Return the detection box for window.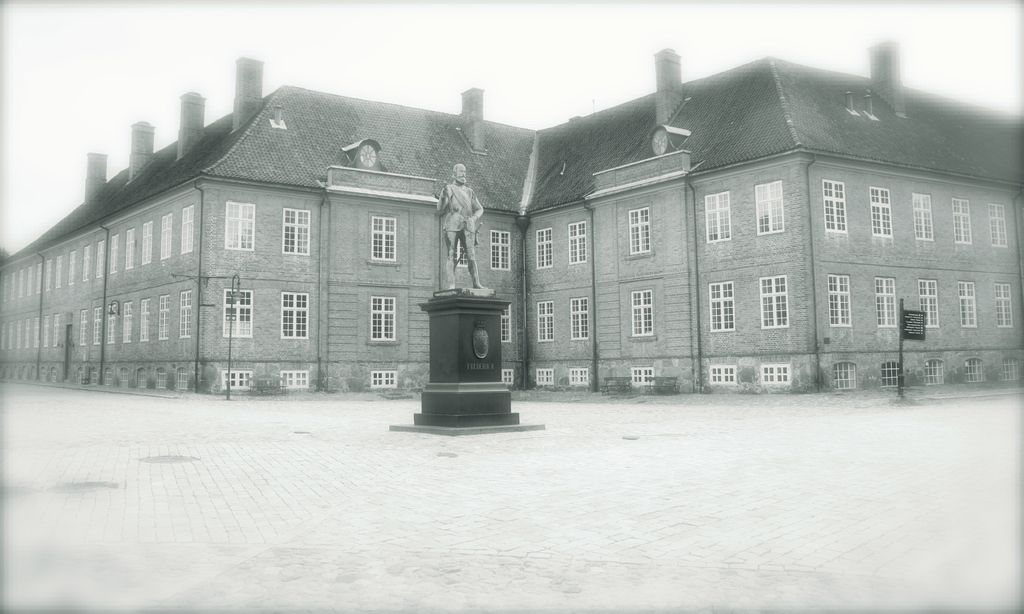
box=[369, 370, 397, 388].
